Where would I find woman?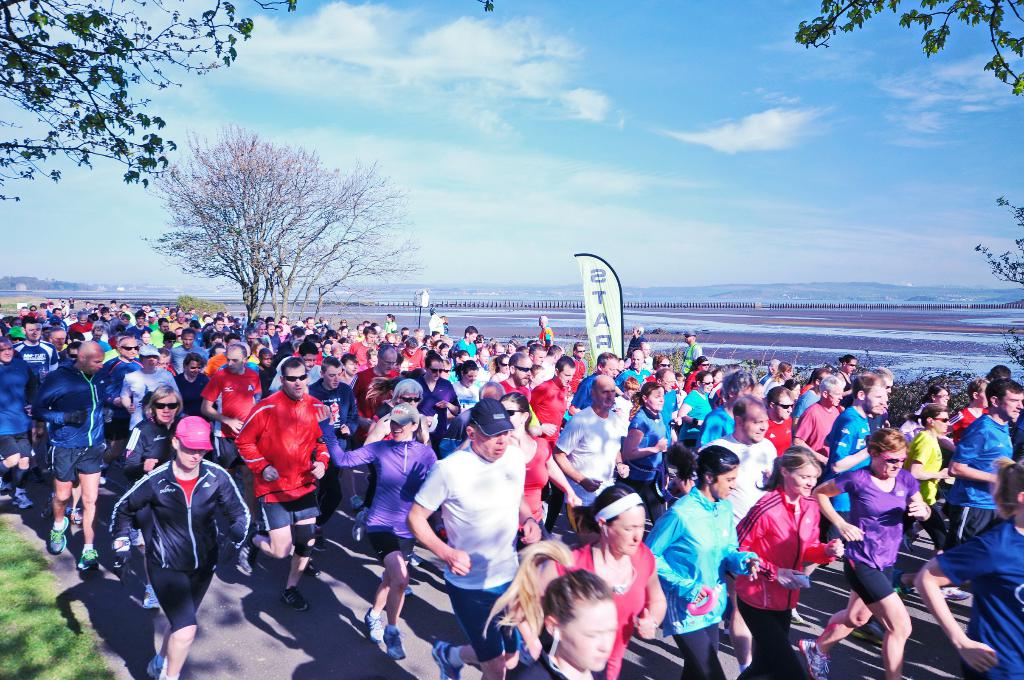
At 315/404/444/661.
